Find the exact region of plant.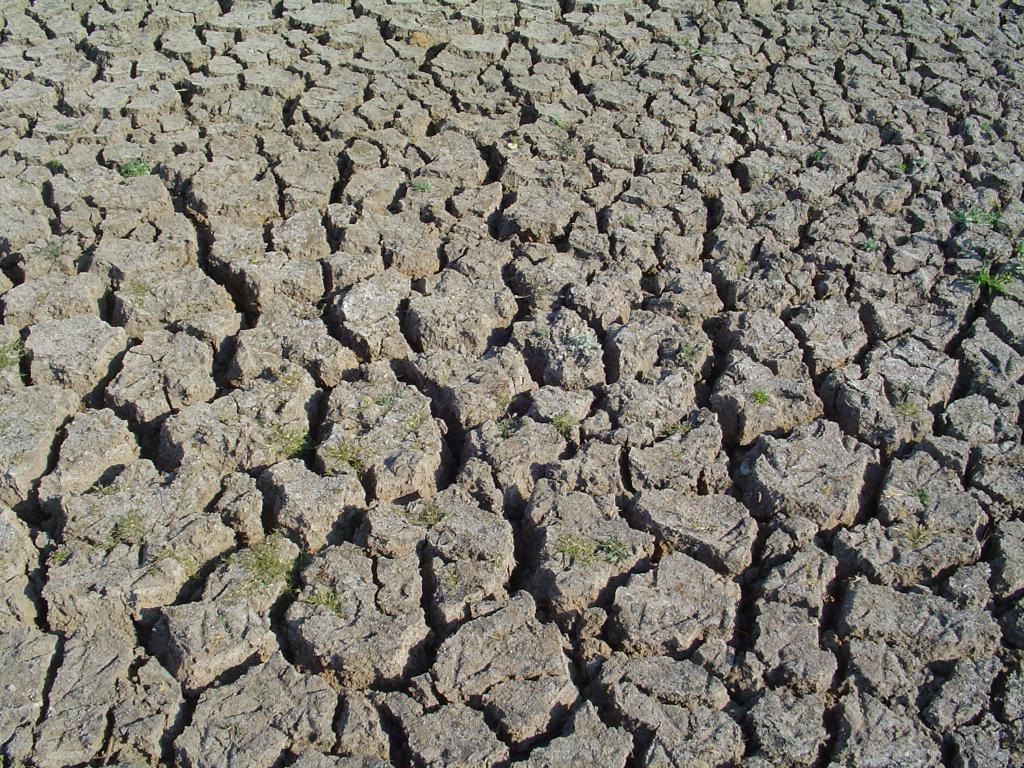
Exact region: bbox(92, 505, 148, 553).
